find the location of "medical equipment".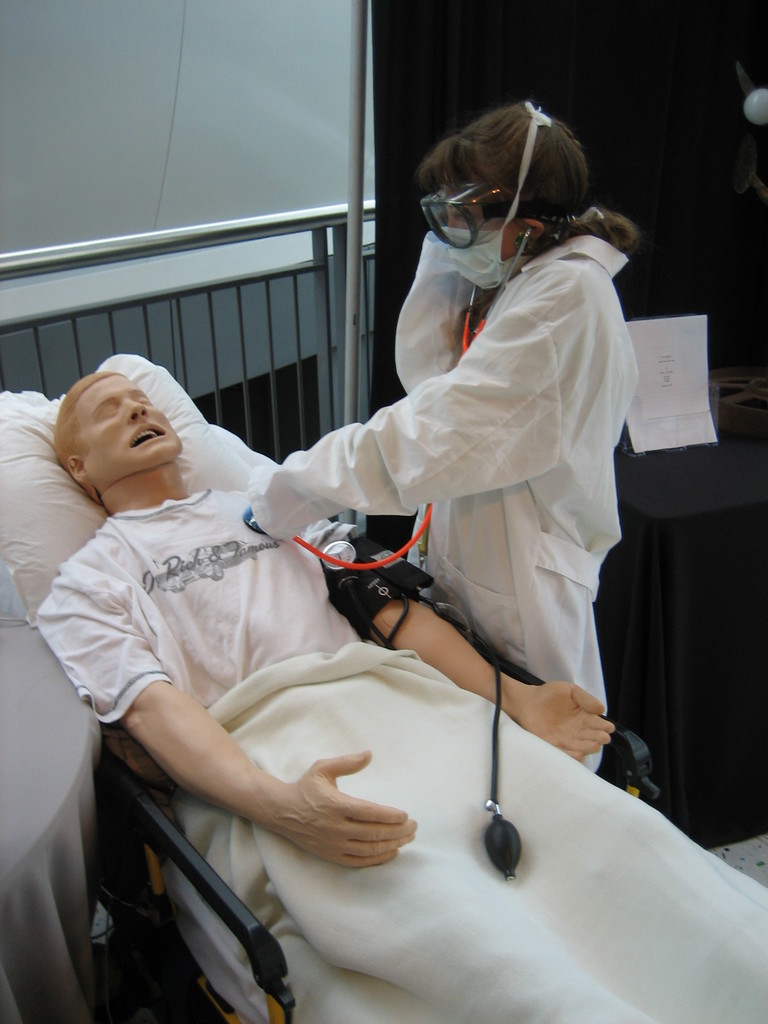
Location: [320,536,433,636].
